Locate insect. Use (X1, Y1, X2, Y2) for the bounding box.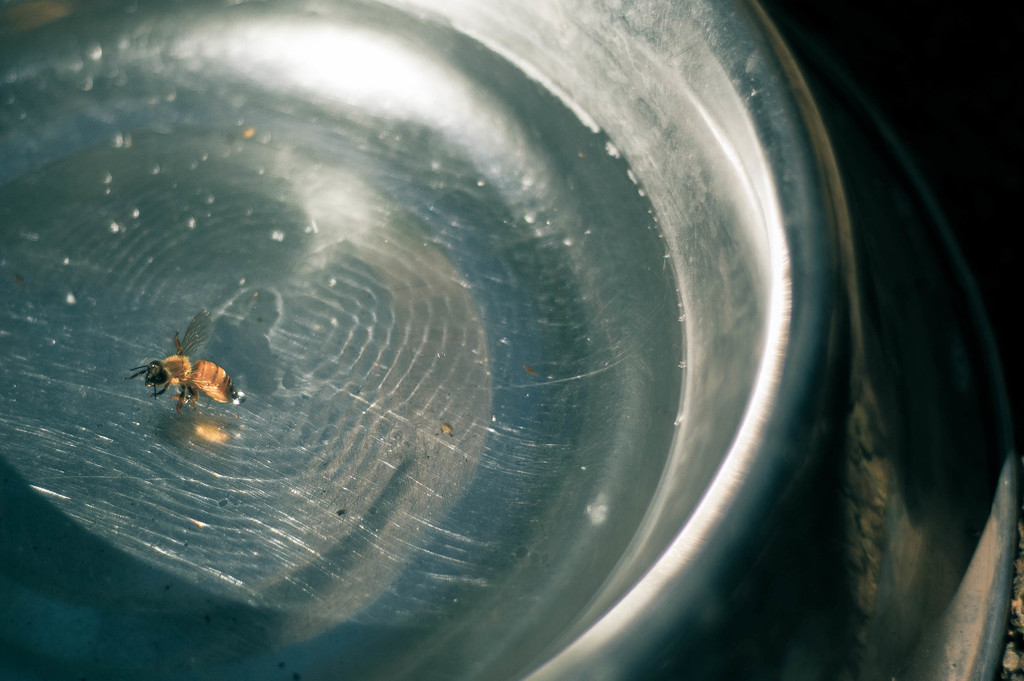
(118, 311, 239, 416).
